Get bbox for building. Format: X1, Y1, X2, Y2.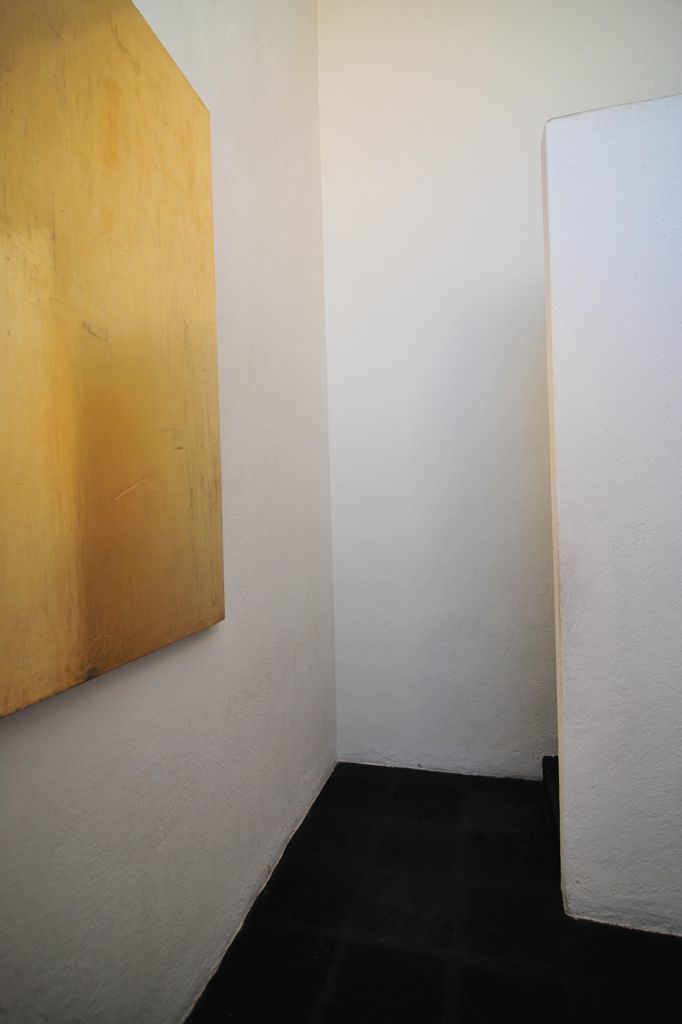
0, 0, 681, 1023.
